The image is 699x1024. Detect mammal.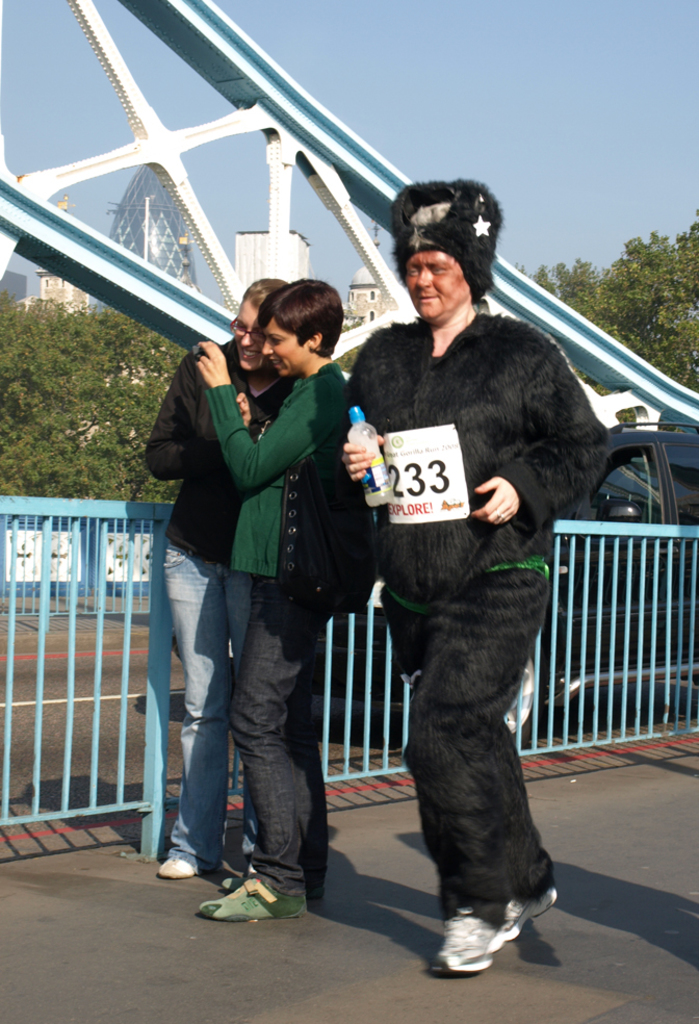
Detection: bbox(294, 214, 595, 882).
